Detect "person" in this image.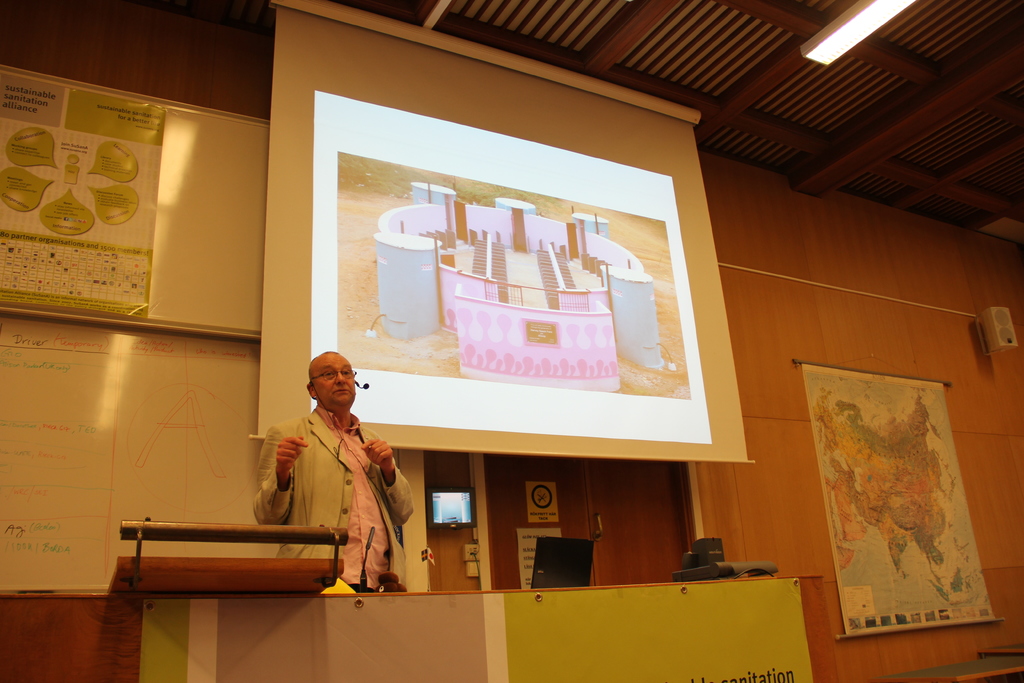
Detection: bbox=[255, 358, 407, 600].
